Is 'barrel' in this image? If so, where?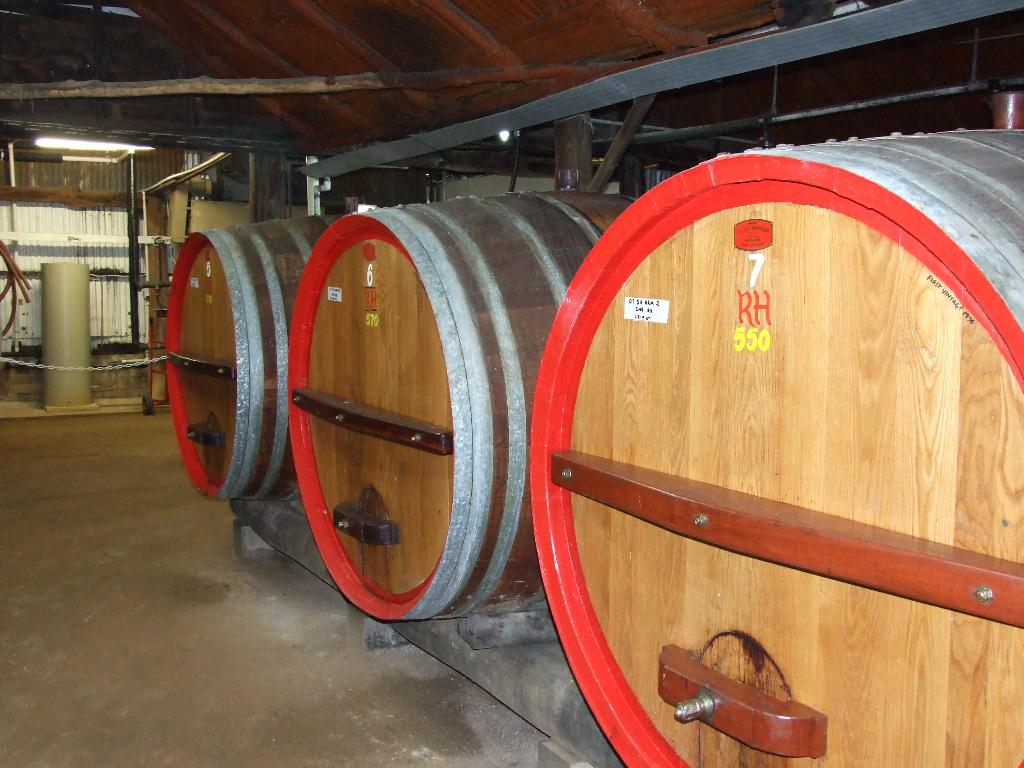
Yes, at bbox=(166, 208, 339, 503).
